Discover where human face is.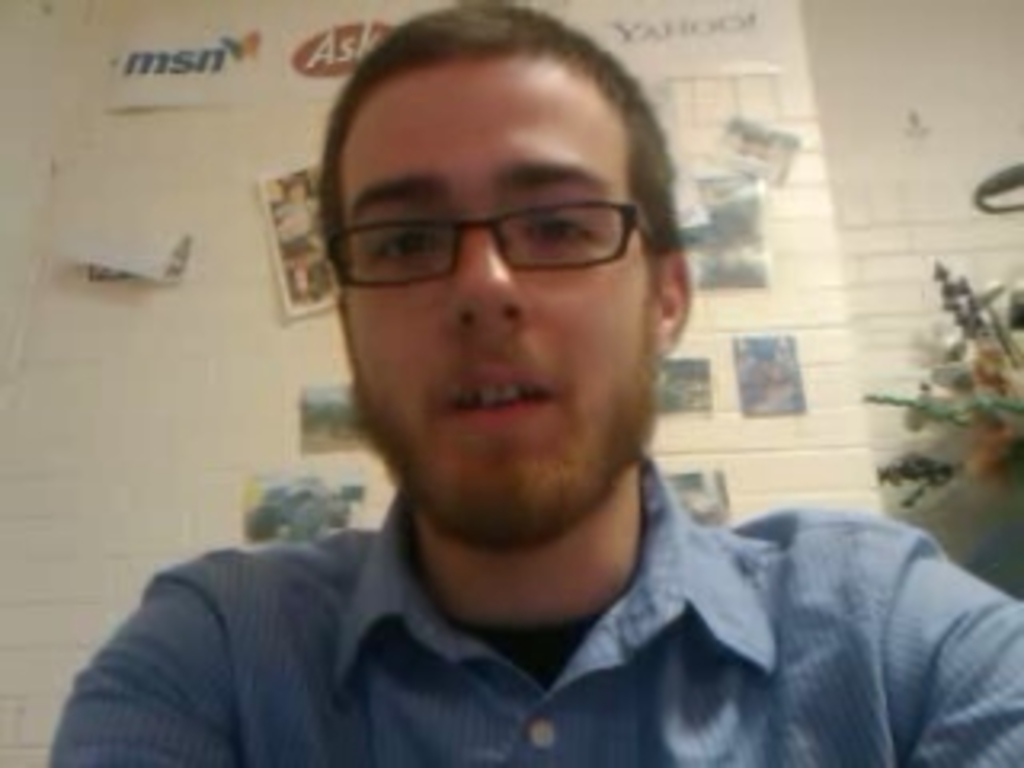
Discovered at left=346, top=45, right=669, bottom=547.
